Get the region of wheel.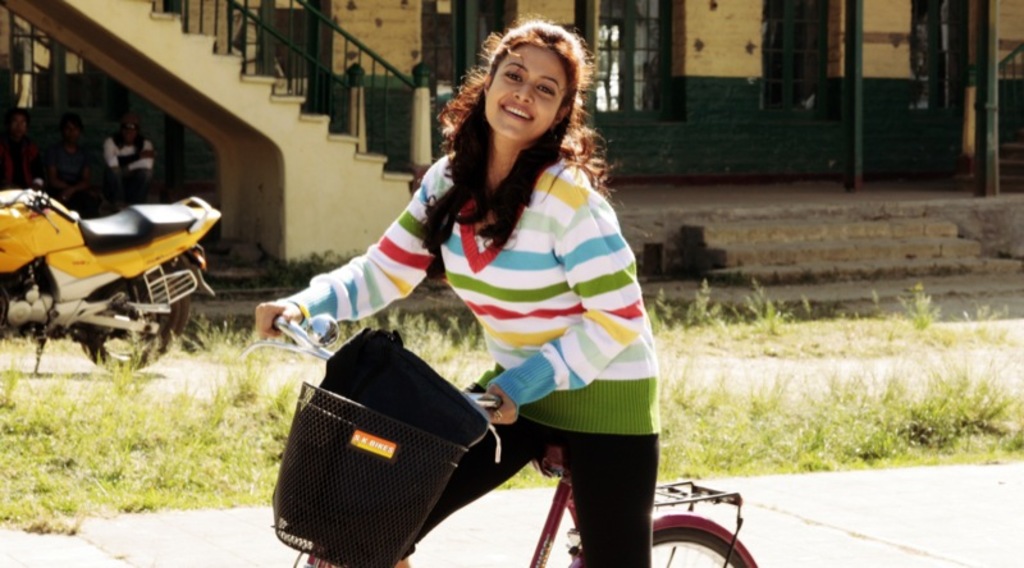
bbox(595, 526, 740, 567).
